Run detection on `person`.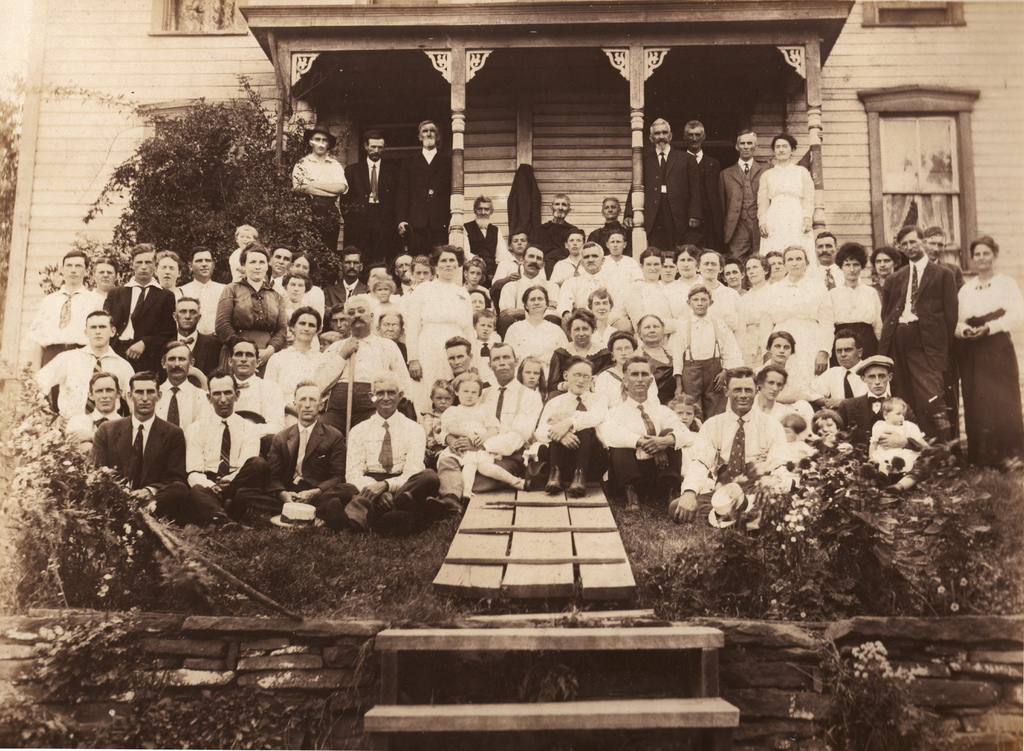
Result: 750 328 817 402.
